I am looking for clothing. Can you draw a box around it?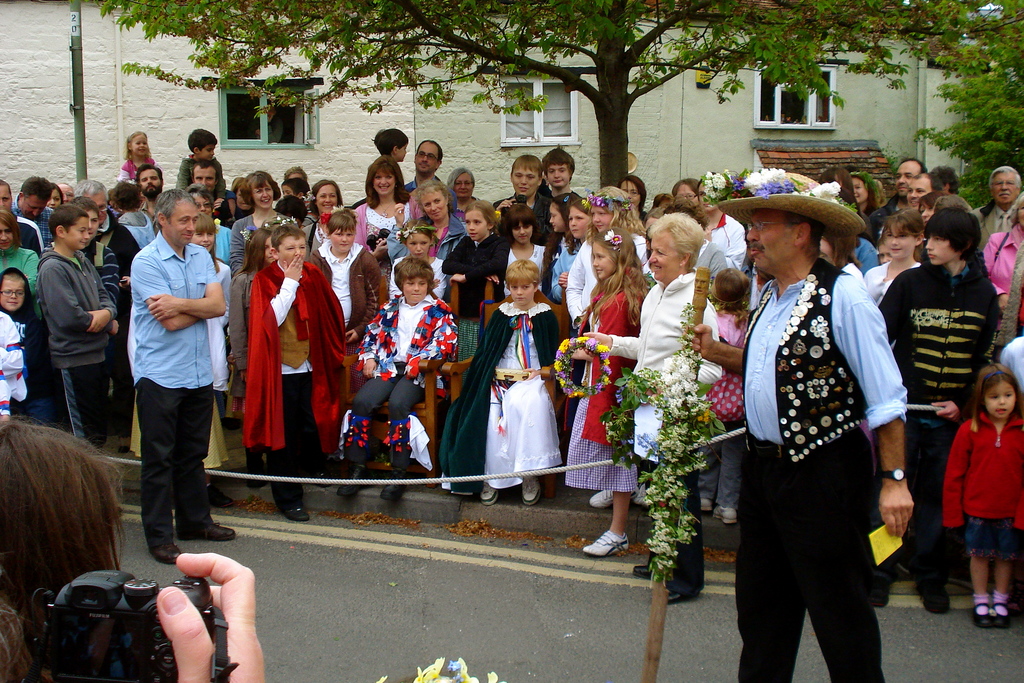
Sure, the bounding box is detection(560, 261, 641, 504).
